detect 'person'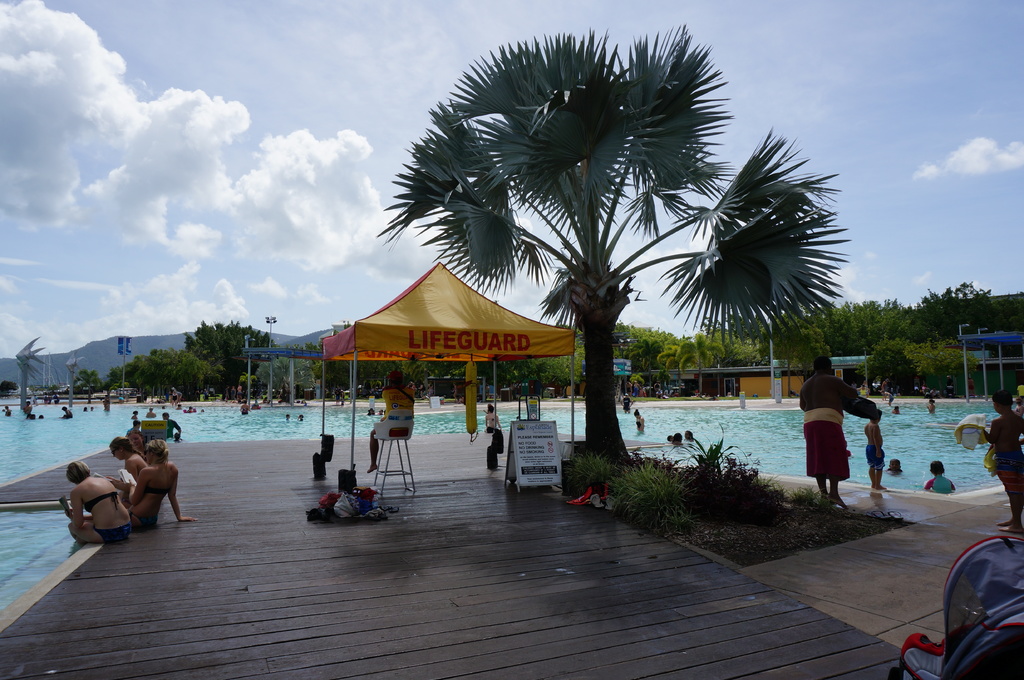
{"x1": 925, "y1": 461, "x2": 954, "y2": 493}
